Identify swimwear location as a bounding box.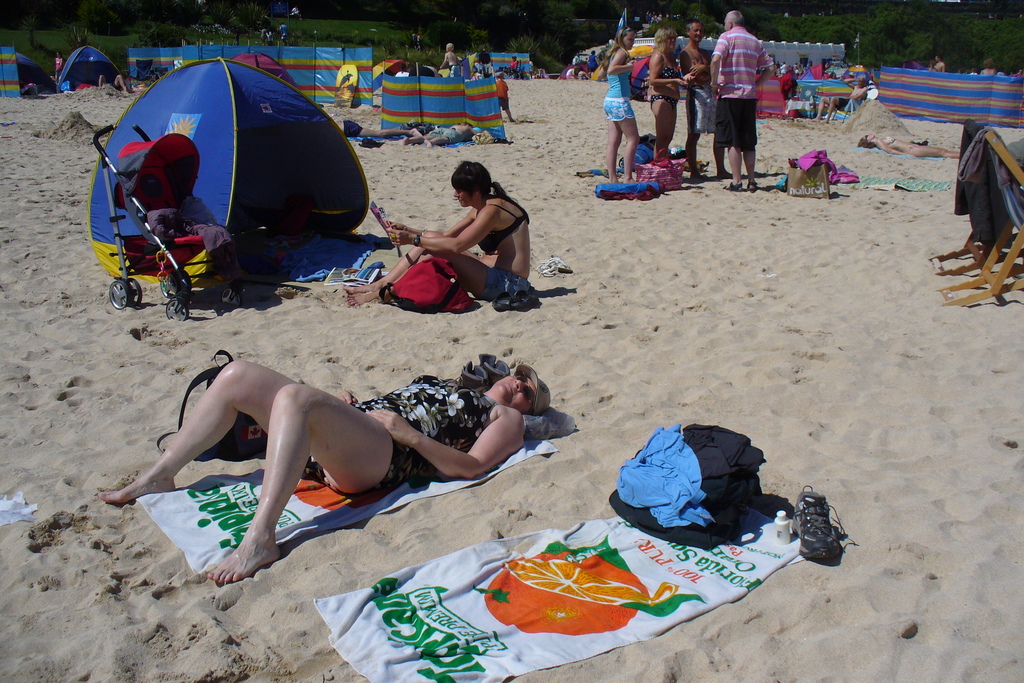
486, 272, 548, 305.
